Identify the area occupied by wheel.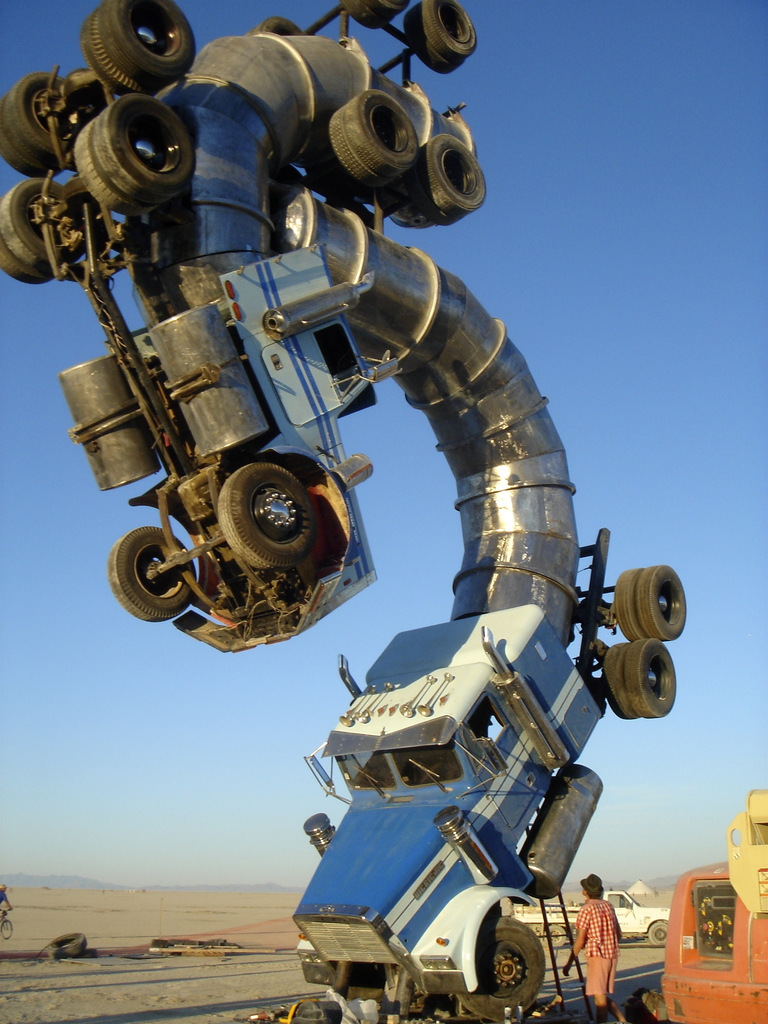
Area: x1=216 y1=458 x2=316 y2=570.
